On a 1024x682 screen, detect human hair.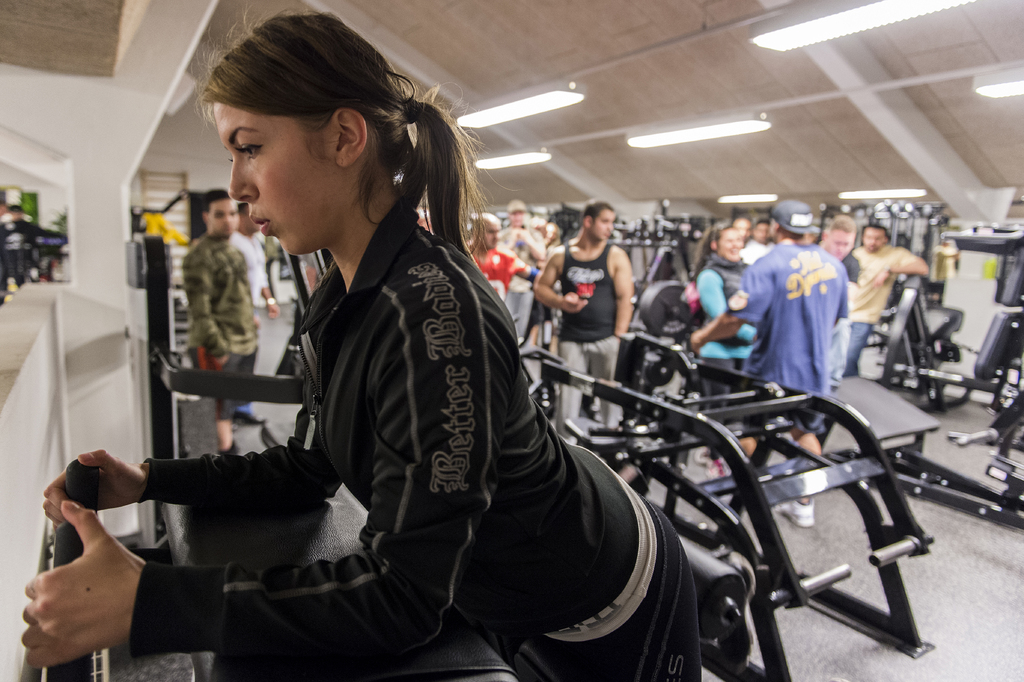
rect(692, 225, 733, 278).
